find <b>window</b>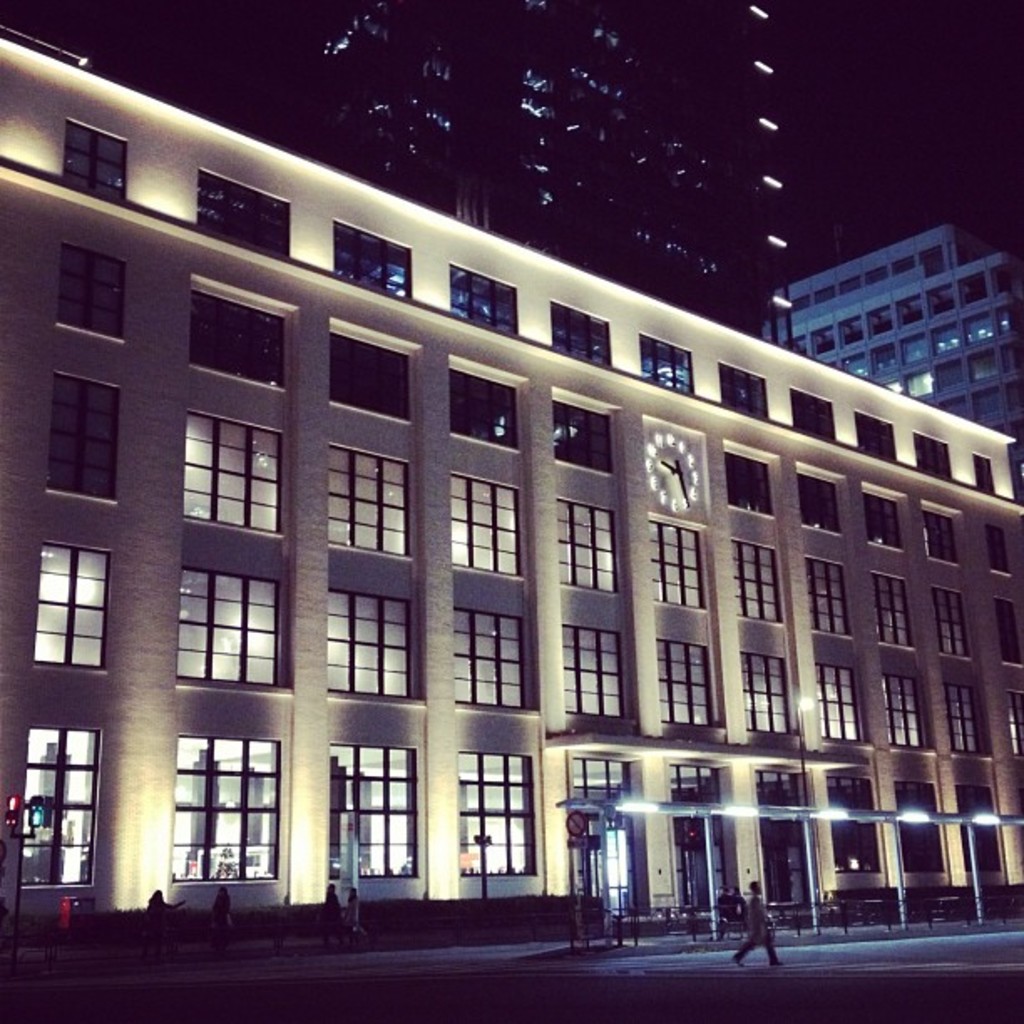
806,559,850,639
